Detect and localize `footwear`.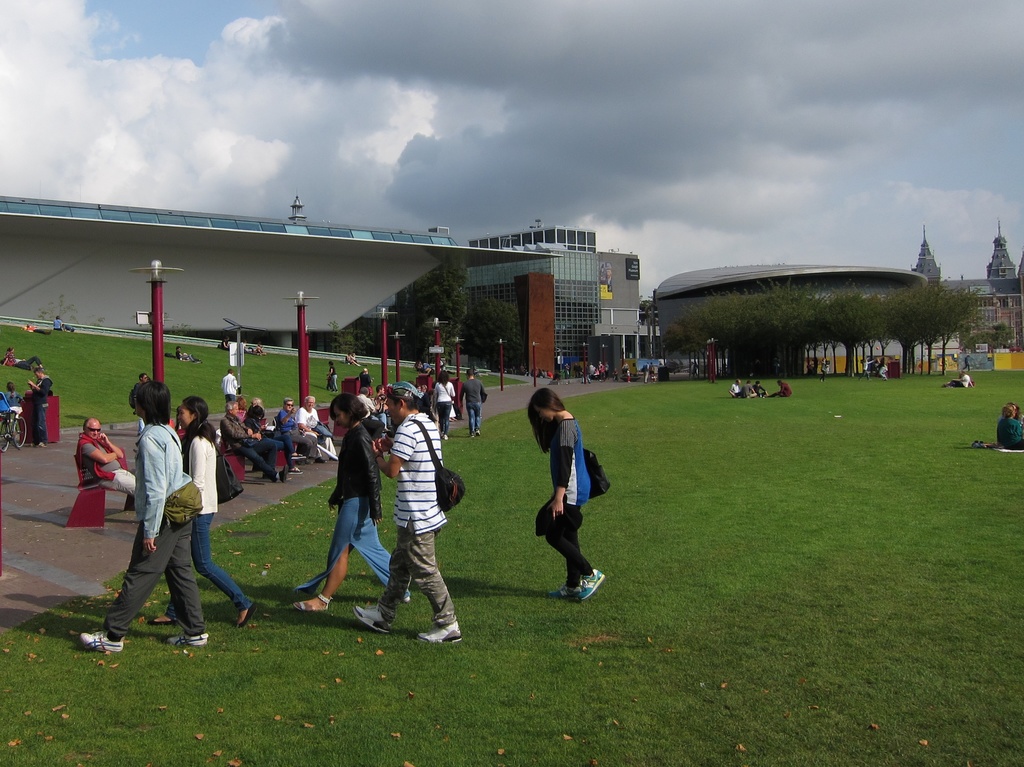
Localized at (574,562,606,601).
